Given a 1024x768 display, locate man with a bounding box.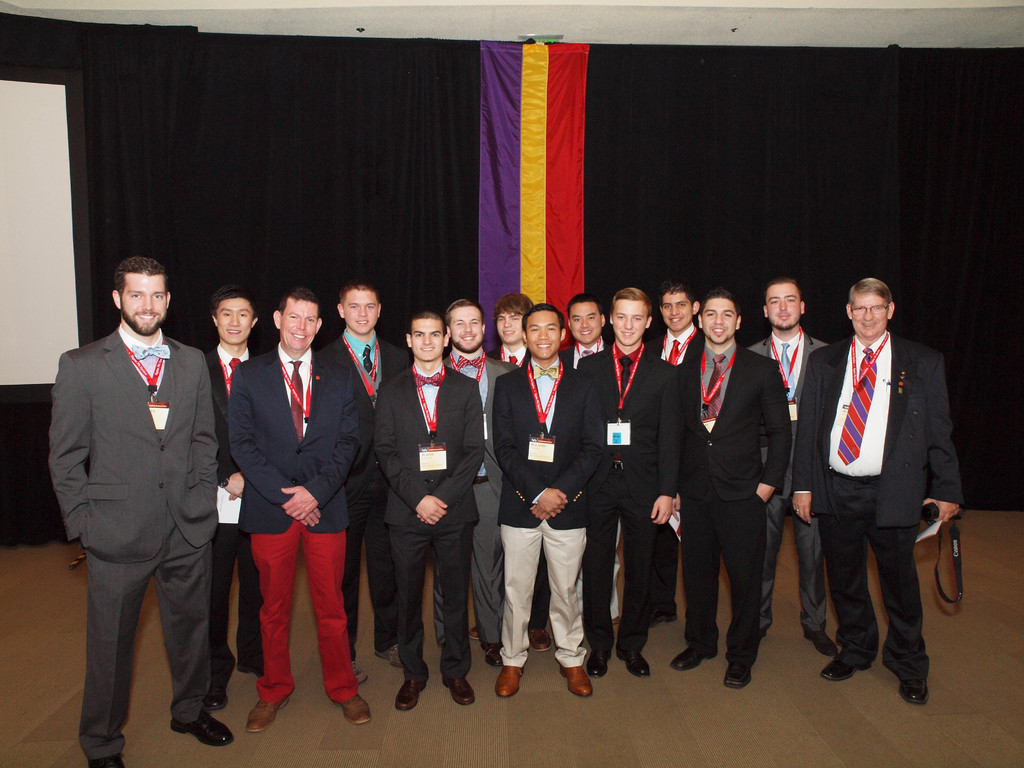
Located: box=[666, 287, 793, 691].
